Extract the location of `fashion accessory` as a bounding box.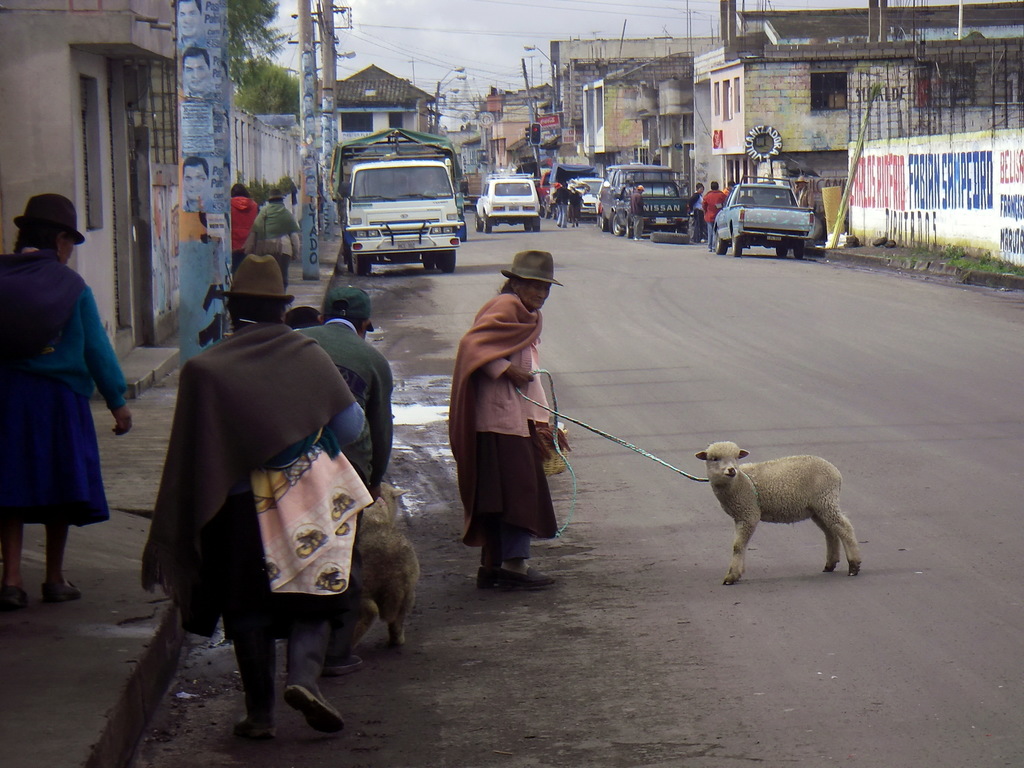
pyautogui.locateOnScreen(13, 193, 83, 243).
